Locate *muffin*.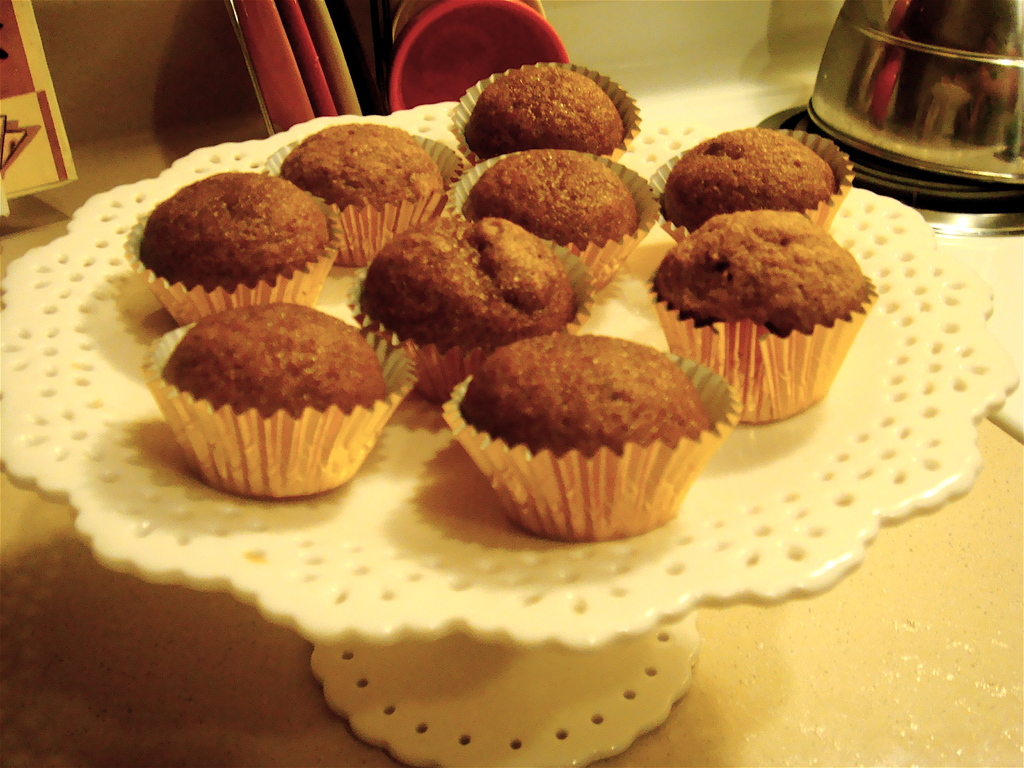
Bounding box: bbox=[439, 329, 742, 546].
